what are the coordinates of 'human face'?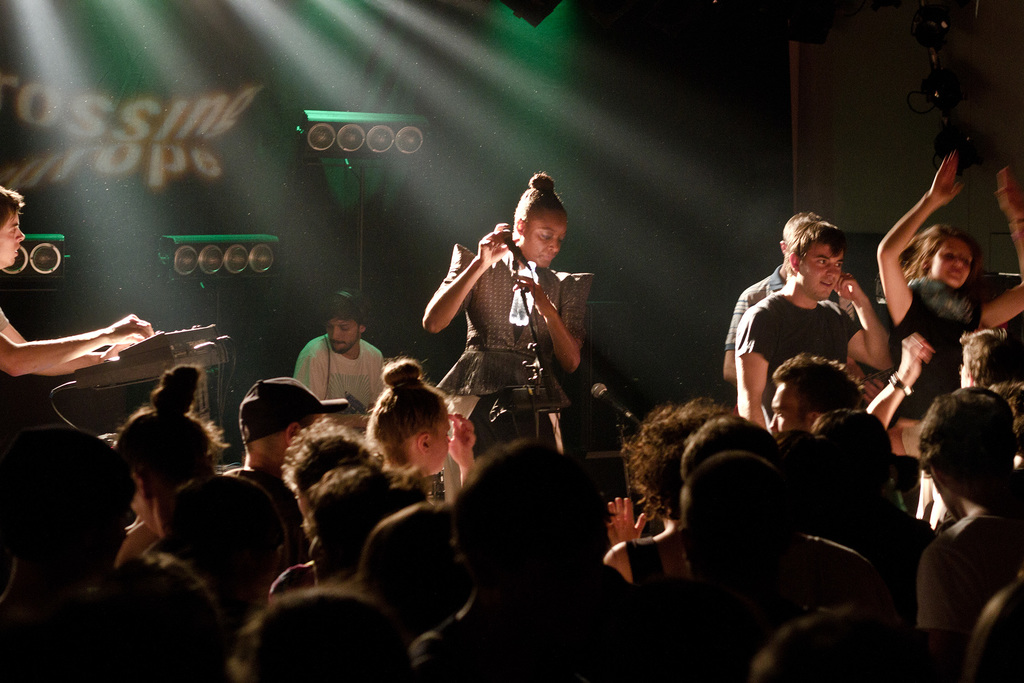
(0, 208, 27, 261).
